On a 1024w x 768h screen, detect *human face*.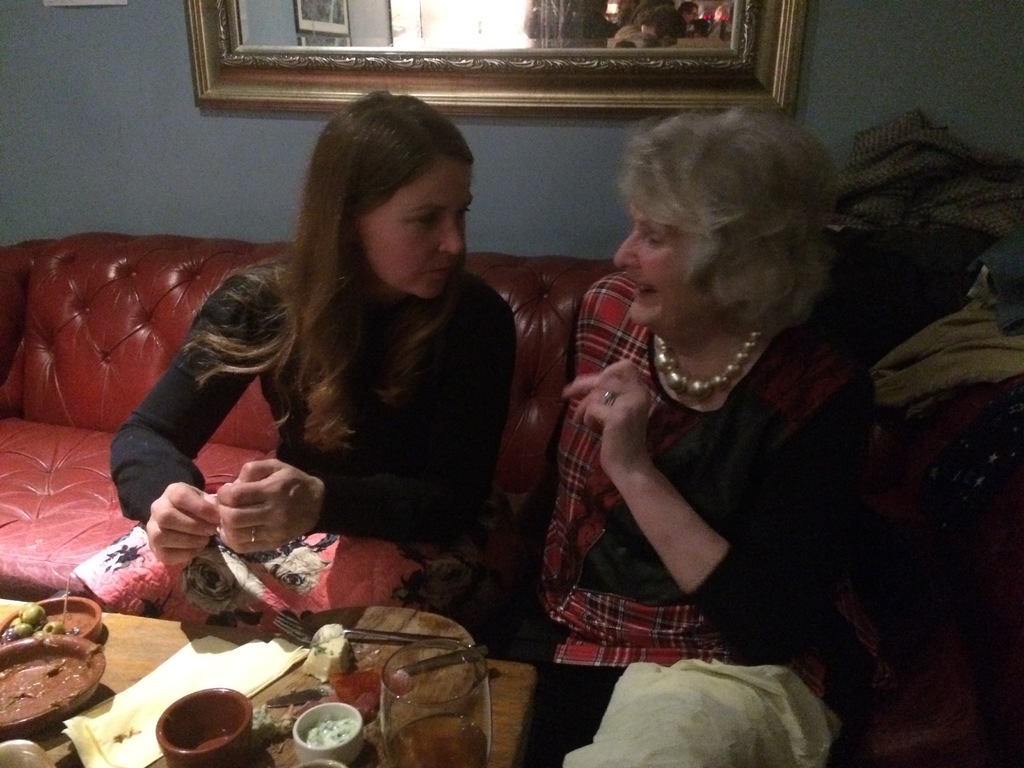
crop(612, 203, 716, 327).
